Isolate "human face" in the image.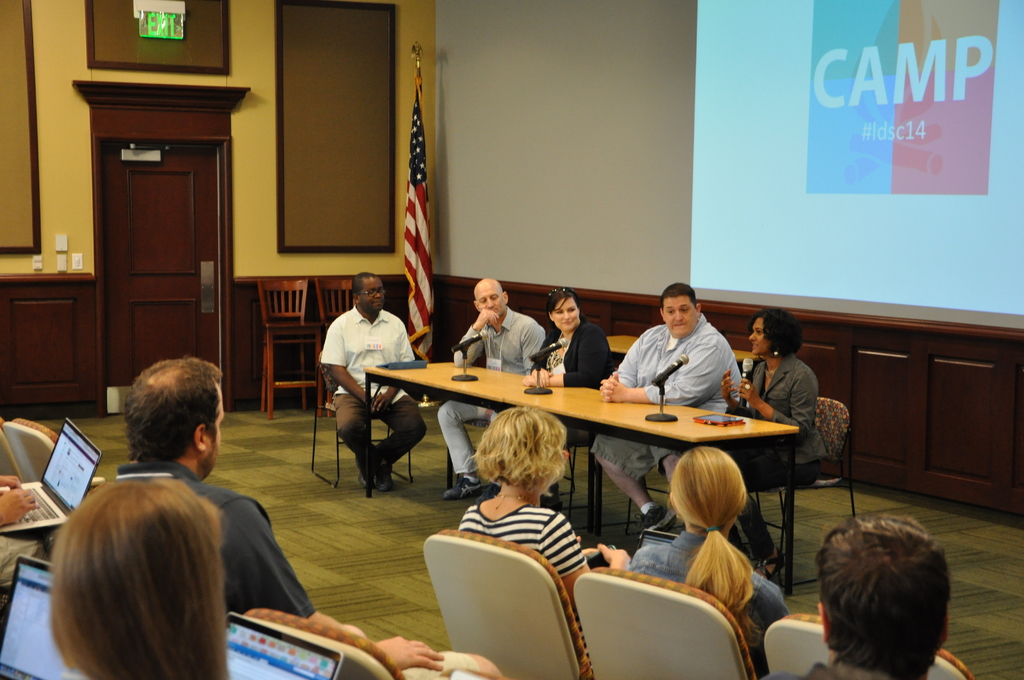
Isolated region: x1=746, y1=320, x2=769, y2=355.
